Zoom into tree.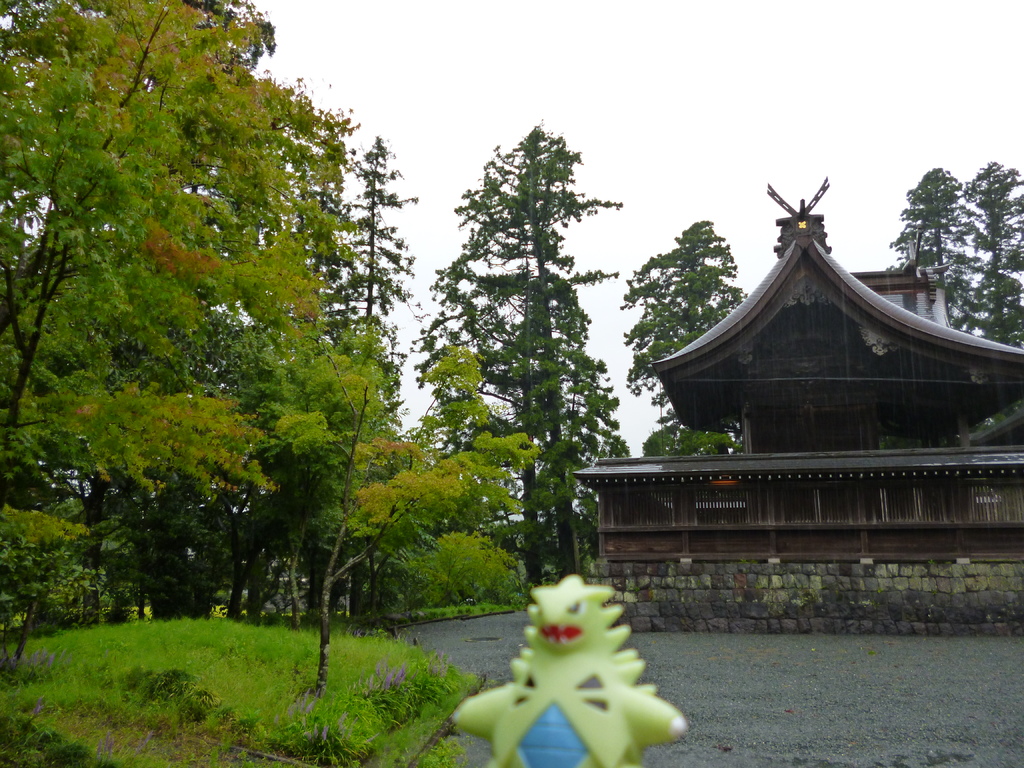
Zoom target: crop(886, 164, 981, 333).
